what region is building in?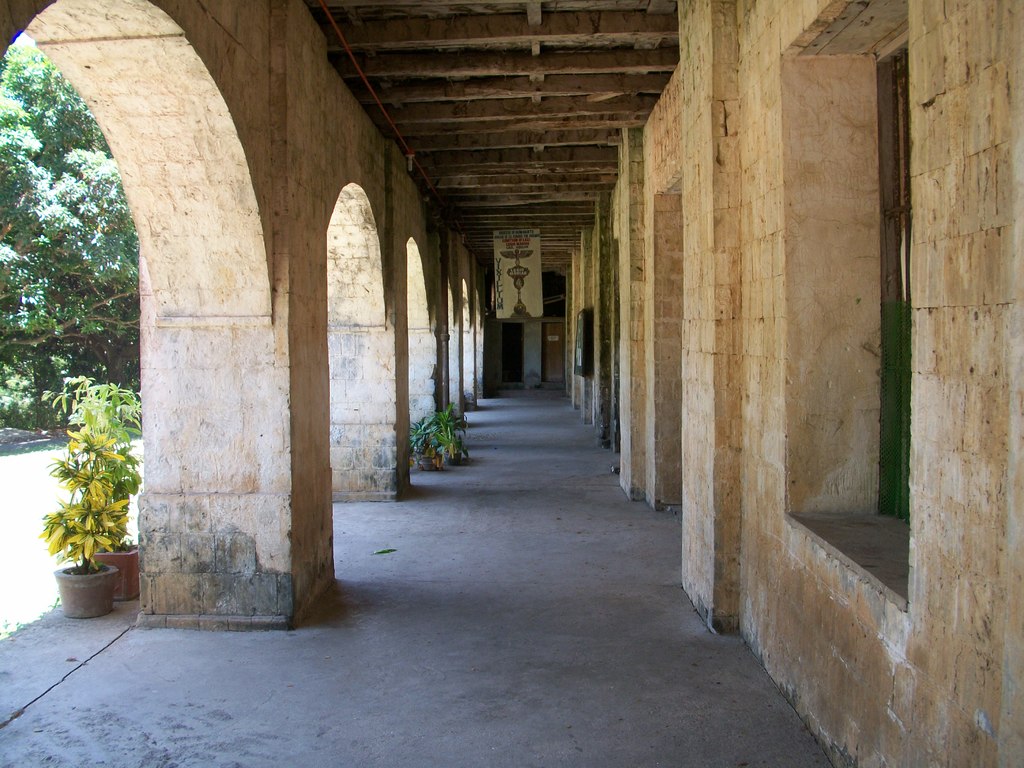
select_region(0, 0, 1023, 767).
